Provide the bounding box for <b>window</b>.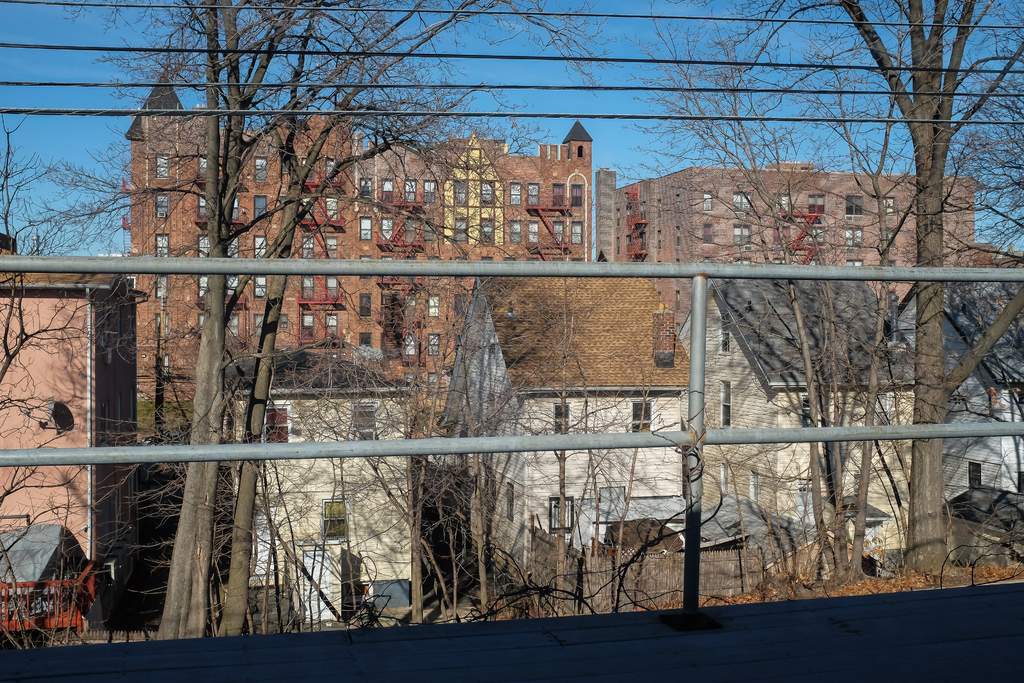
select_region(363, 173, 368, 202).
